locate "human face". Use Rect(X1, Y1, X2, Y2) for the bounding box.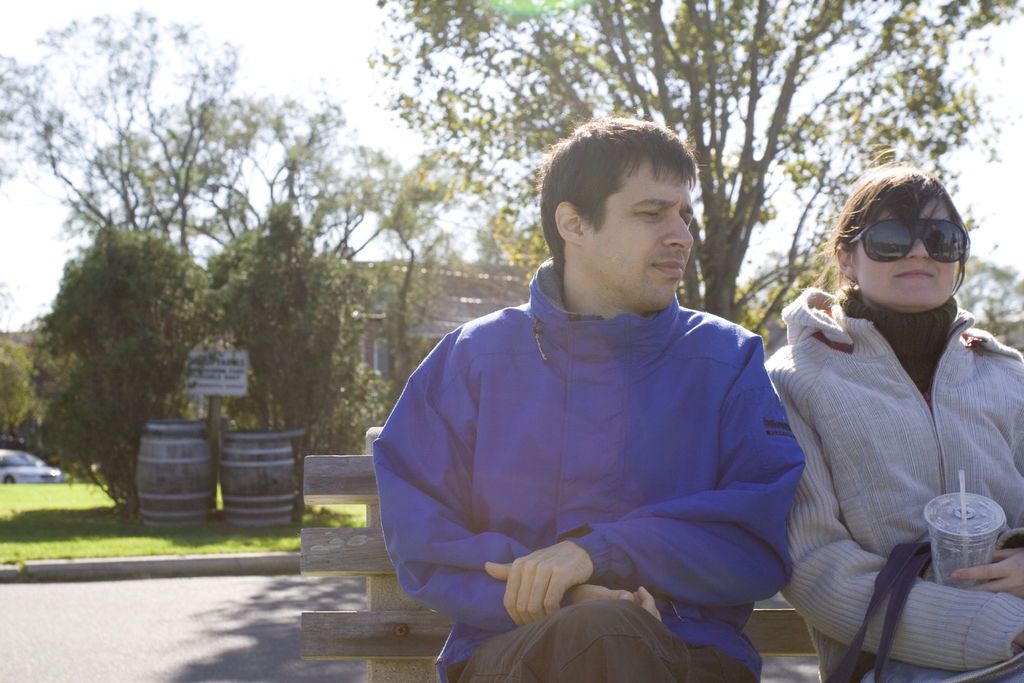
Rect(854, 201, 957, 302).
